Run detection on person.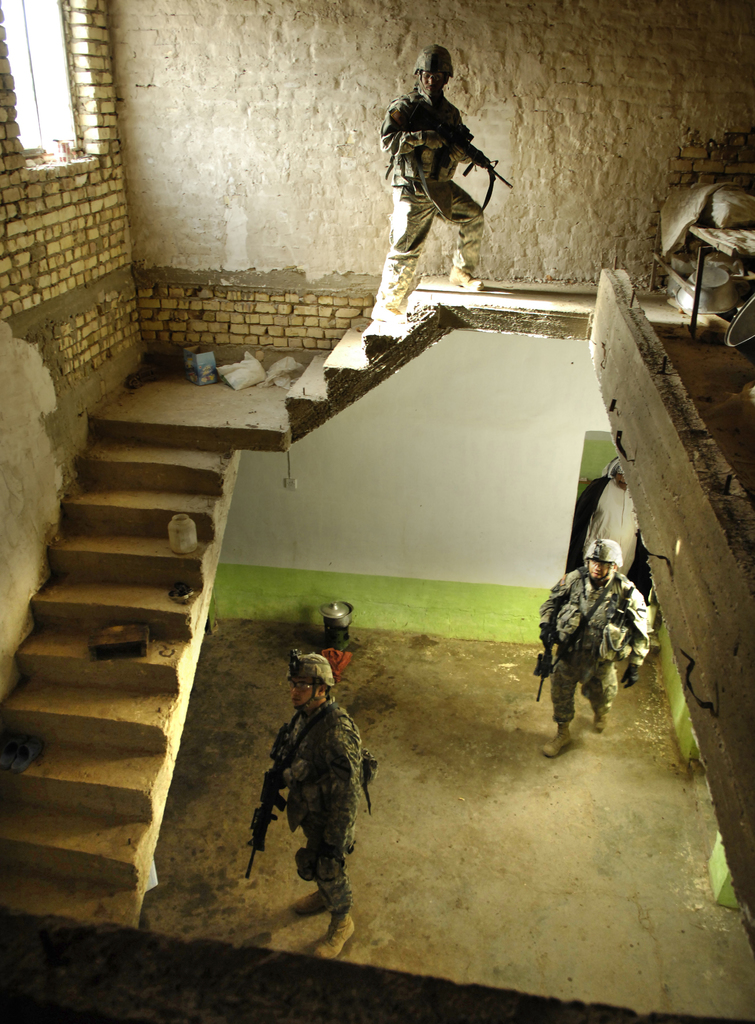
Result: [268, 650, 368, 958].
